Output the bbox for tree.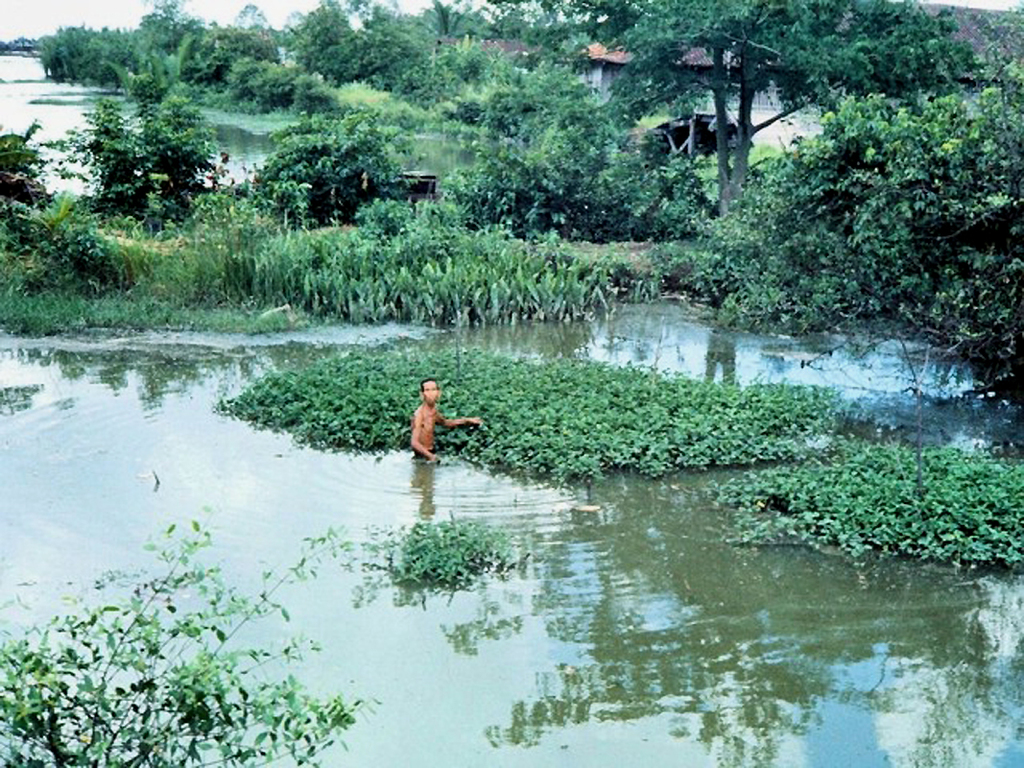
{"x1": 608, "y1": 5, "x2": 967, "y2": 228}.
